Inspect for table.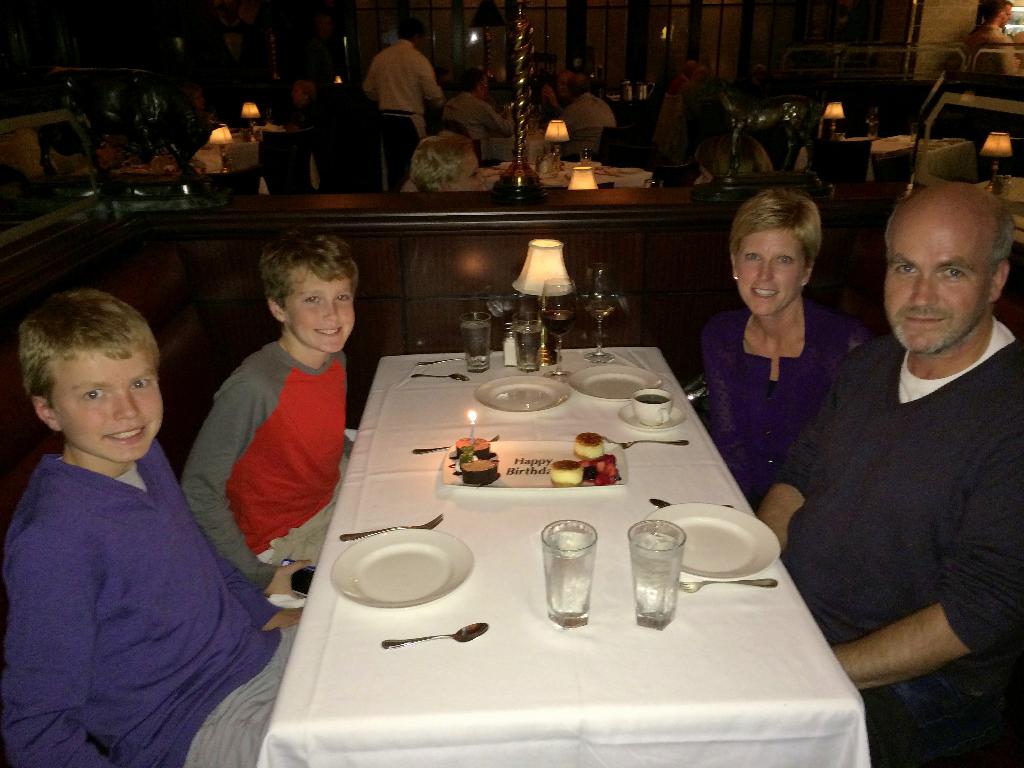
Inspection: rect(486, 120, 548, 157).
